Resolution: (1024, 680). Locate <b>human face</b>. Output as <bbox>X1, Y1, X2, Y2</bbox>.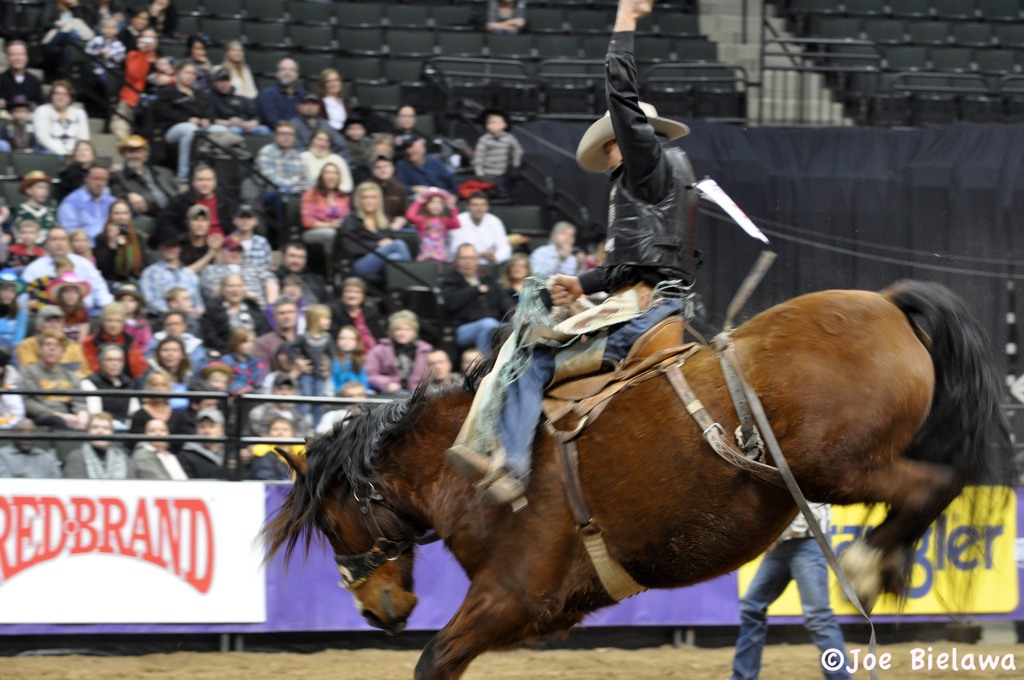
<bbox>374, 159, 394, 179</bbox>.
